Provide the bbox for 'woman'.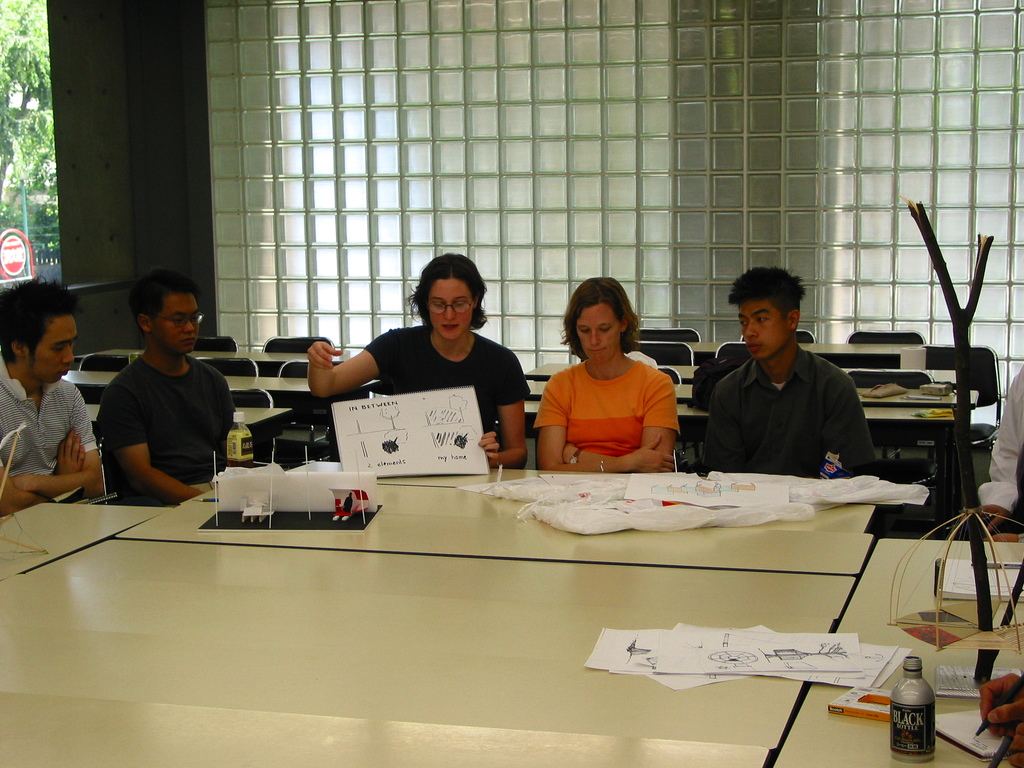
box(308, 251, 529, 468).
